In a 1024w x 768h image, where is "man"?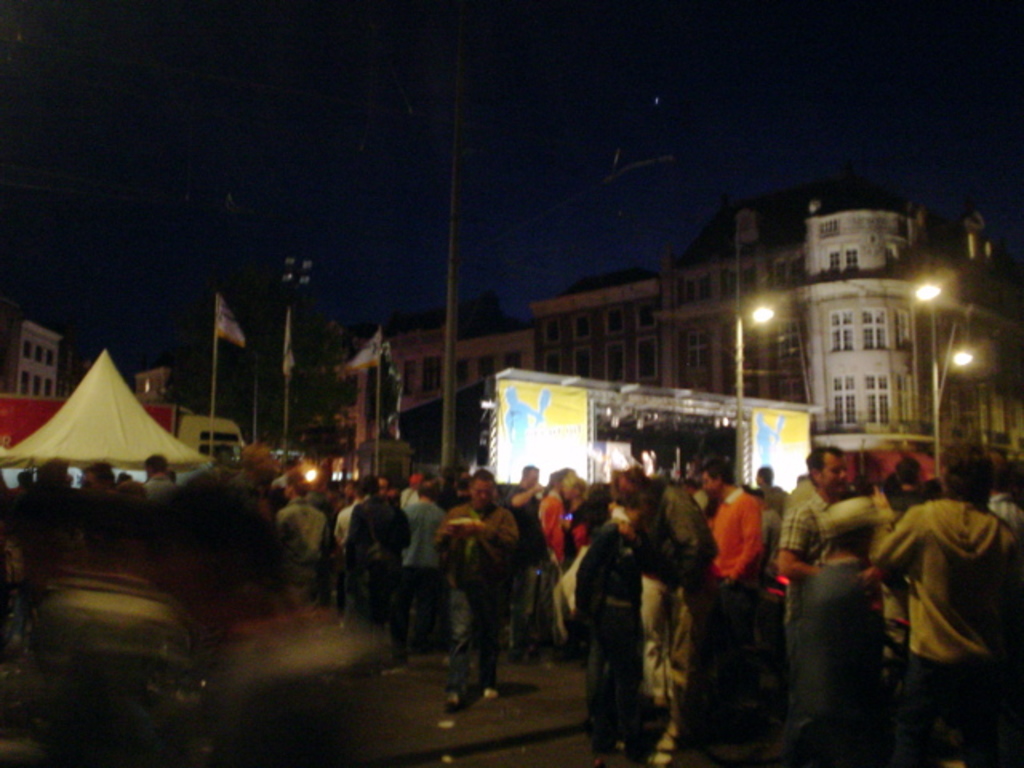
[776, 445, 853, 691].
